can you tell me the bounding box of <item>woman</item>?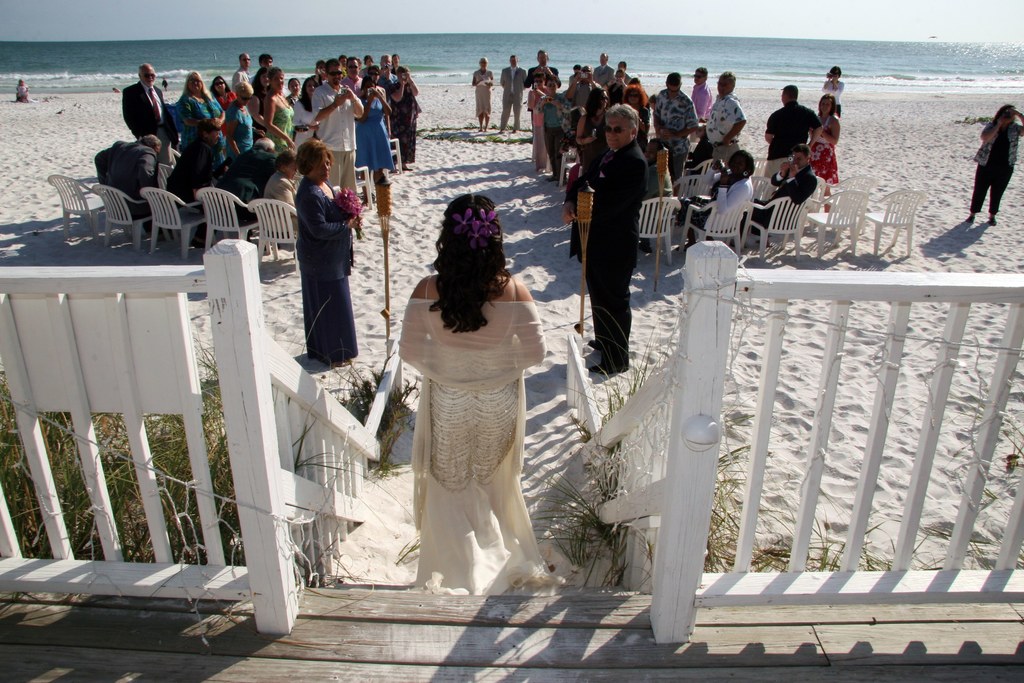
356/64/396/223.
